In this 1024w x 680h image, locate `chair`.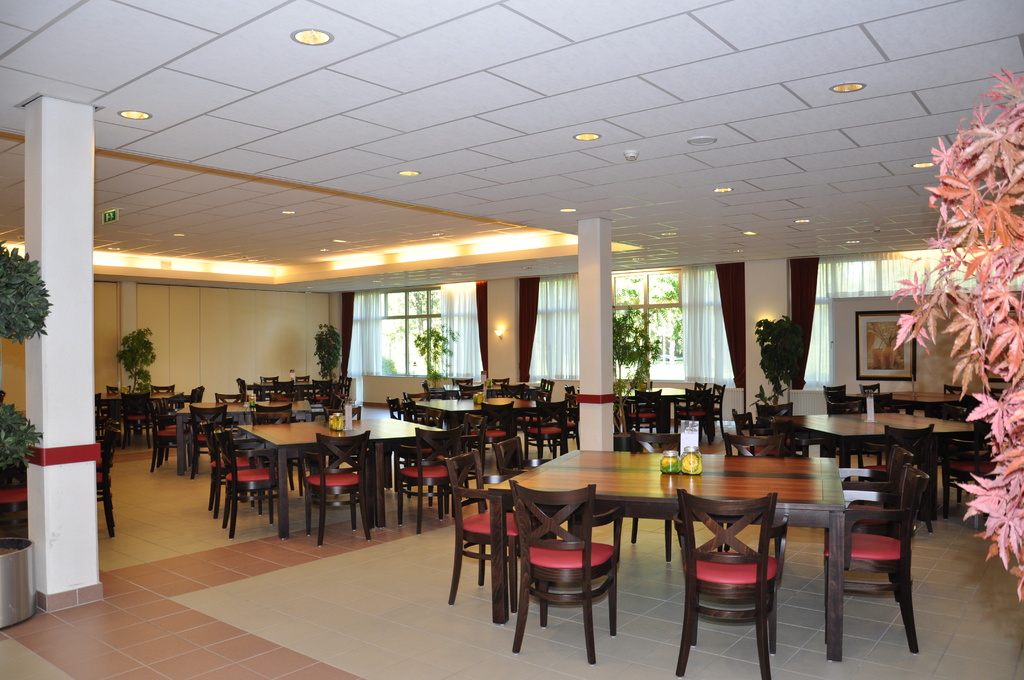
Bounding box: BBox(212, 392, 246, 407).
